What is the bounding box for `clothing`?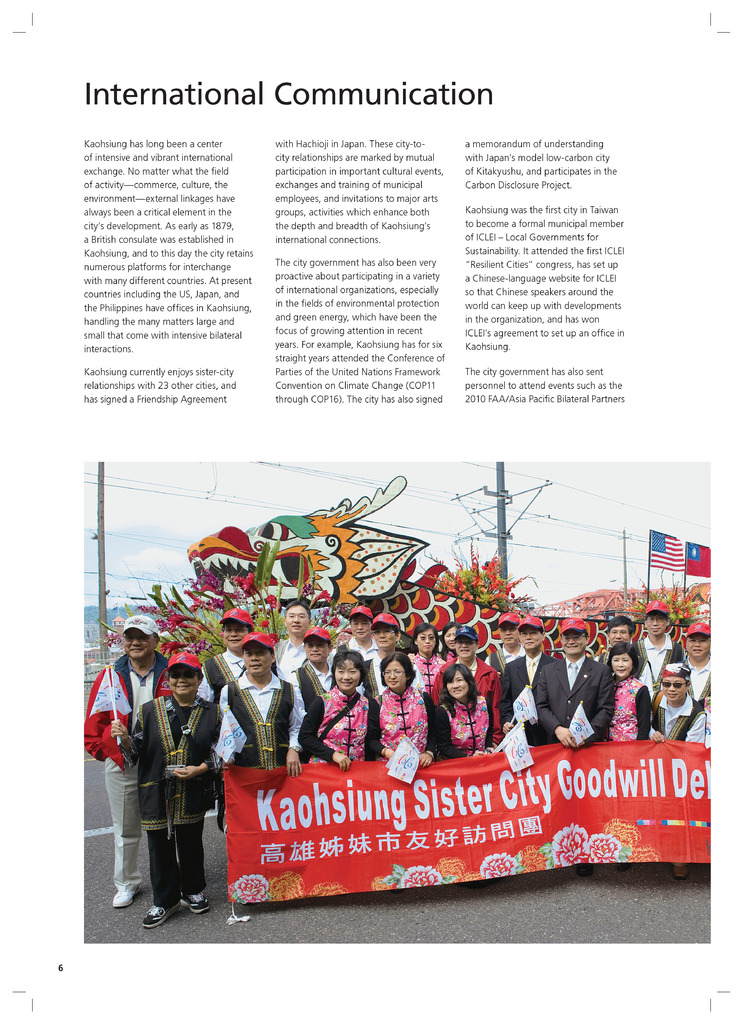
(212,681,319,760).
